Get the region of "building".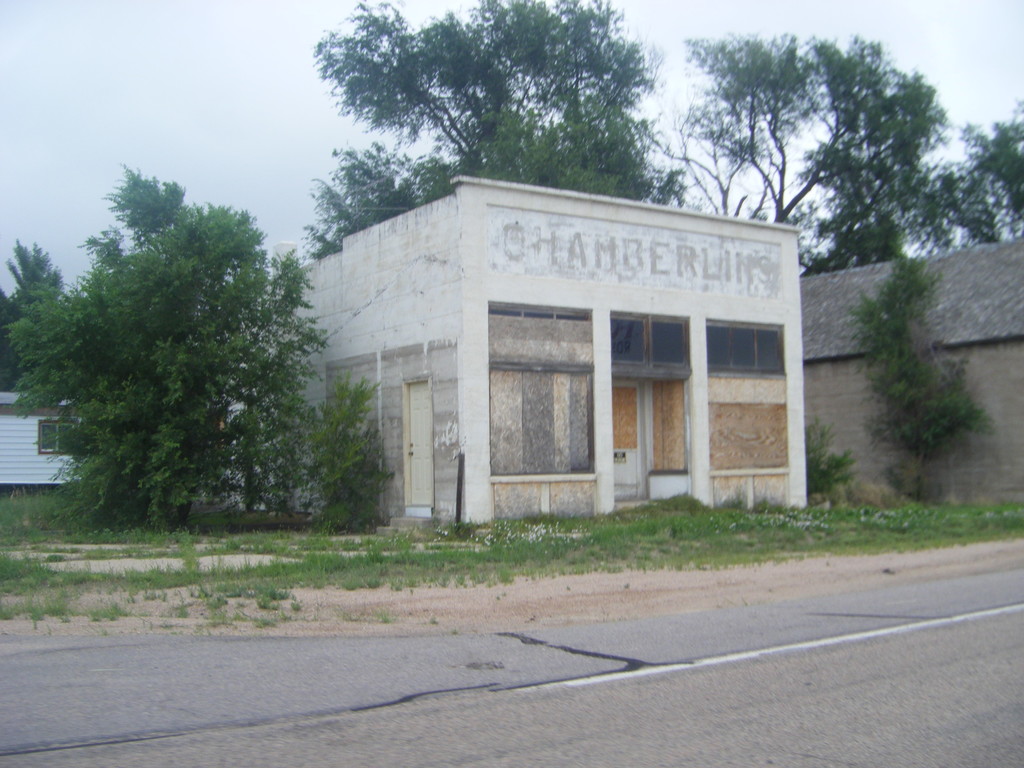
BBox(280, 179, 811, 528).
